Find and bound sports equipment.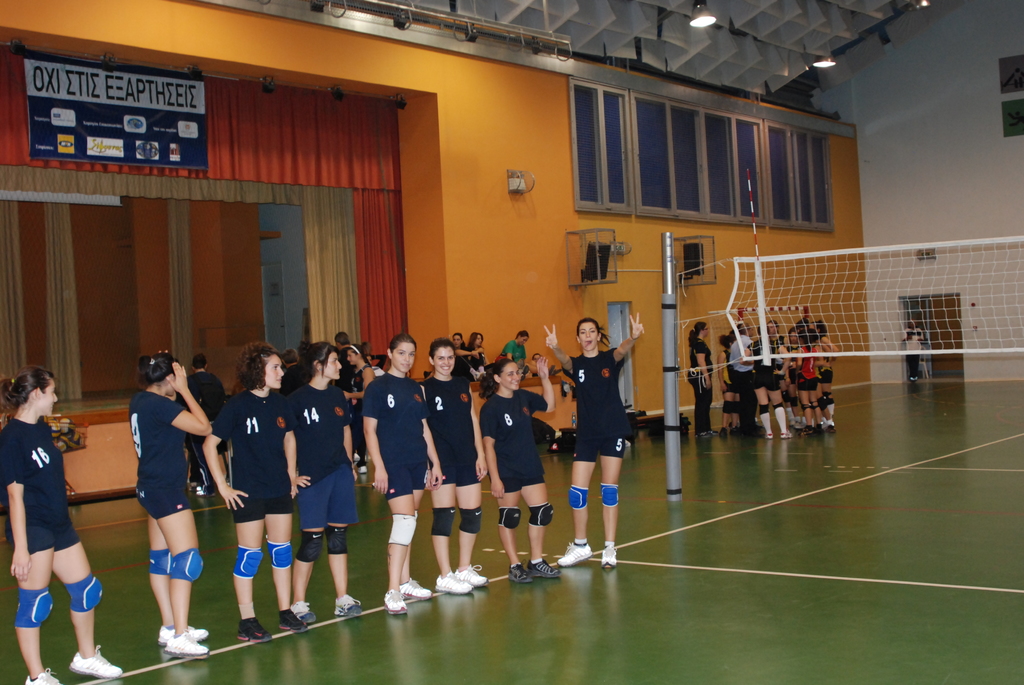
Bound: rect(509, 565, 534, 588).
